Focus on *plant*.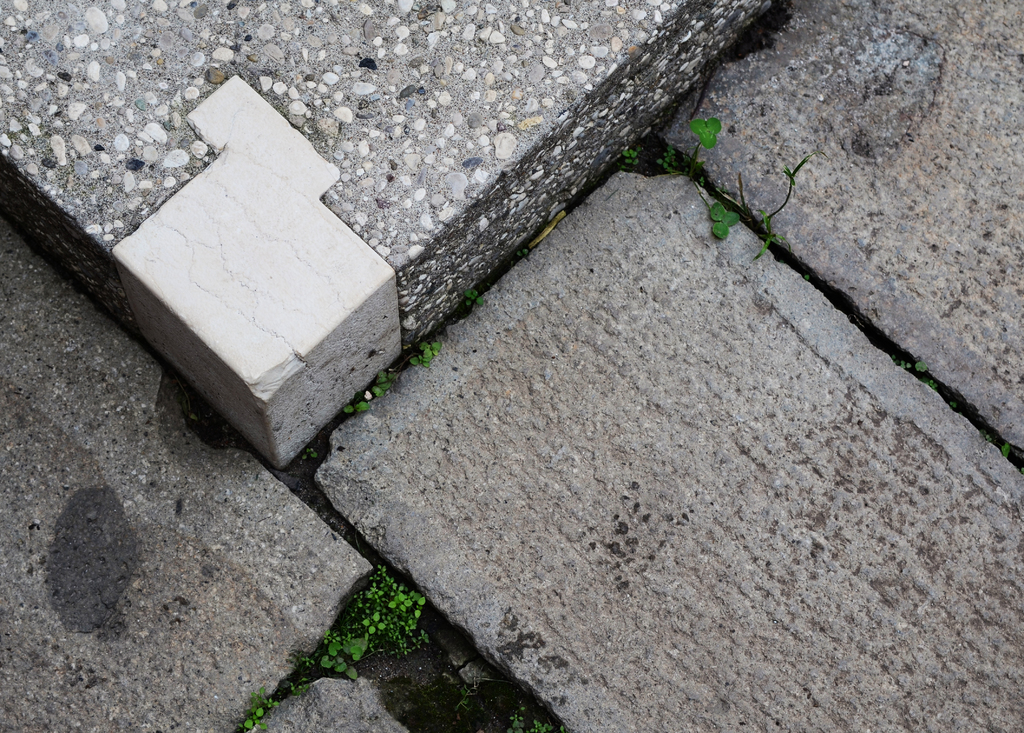
Focused at x1=296, y1=448, x2=323, y2=461.
